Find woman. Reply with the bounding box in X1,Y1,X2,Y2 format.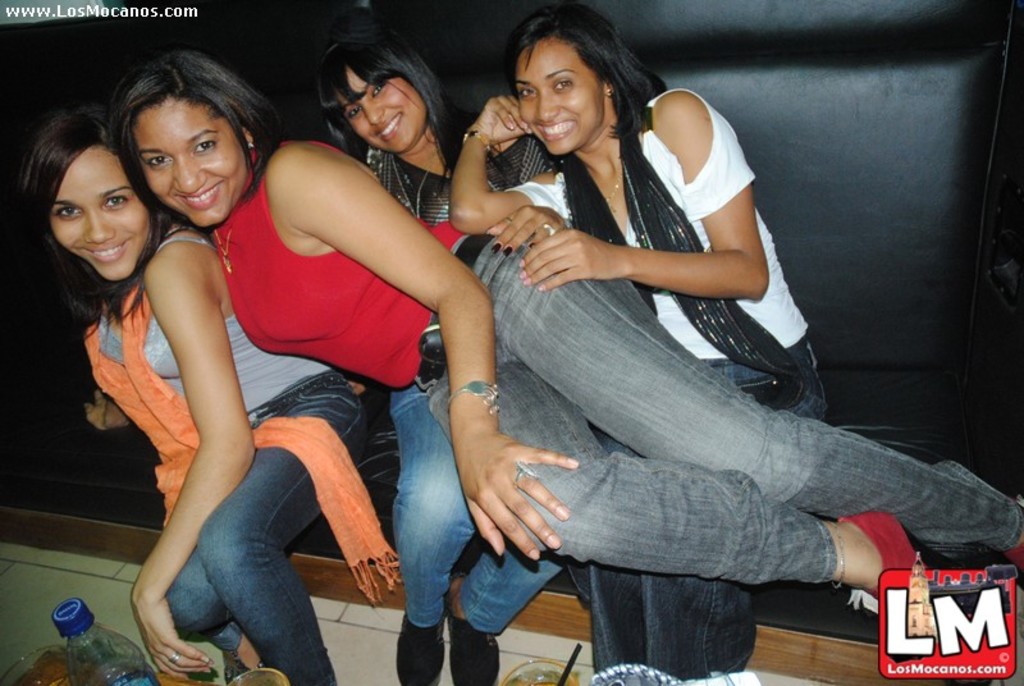
104,40,1023,645.
